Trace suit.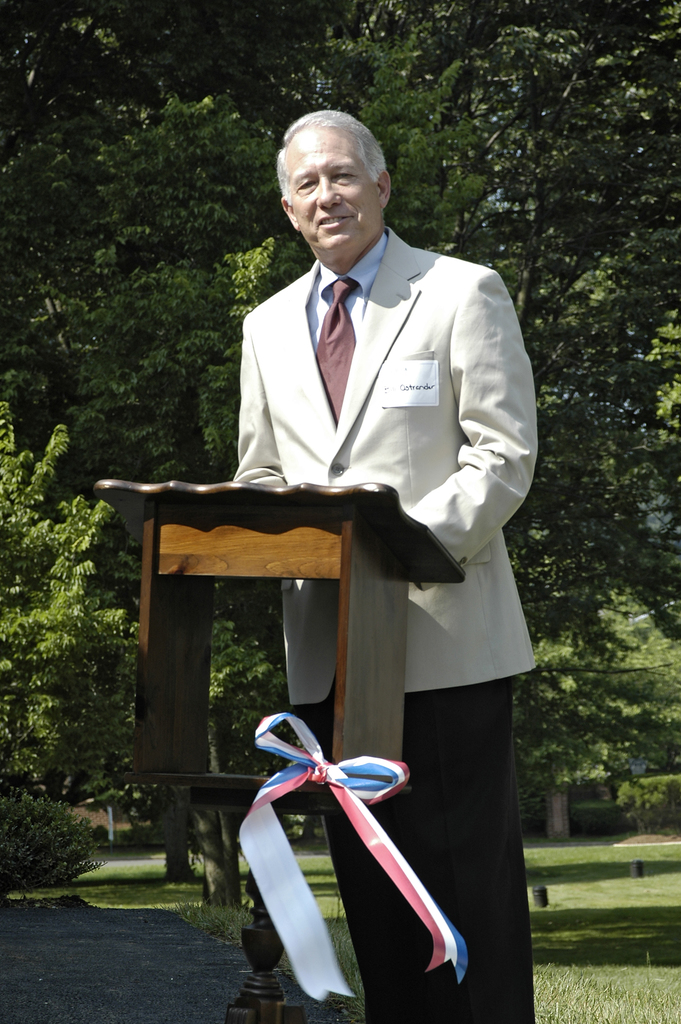
Traced to 179, 170, 546, 728.
